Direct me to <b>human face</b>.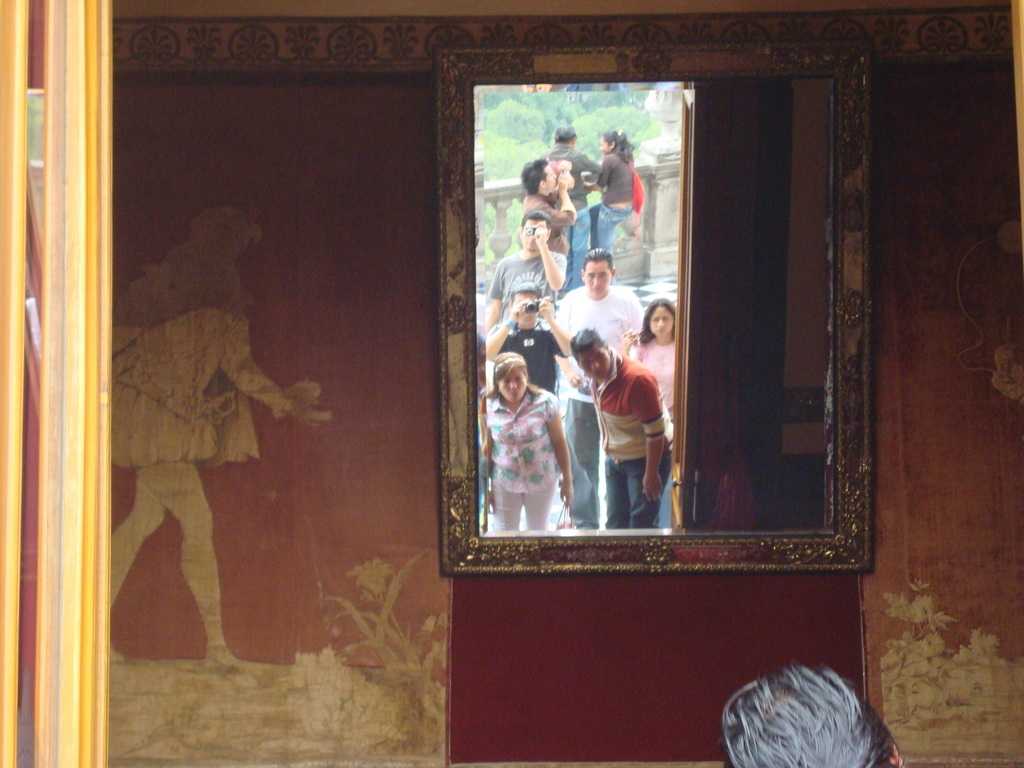
Direction: (left=599, top=132, right=608, bottom=150).
